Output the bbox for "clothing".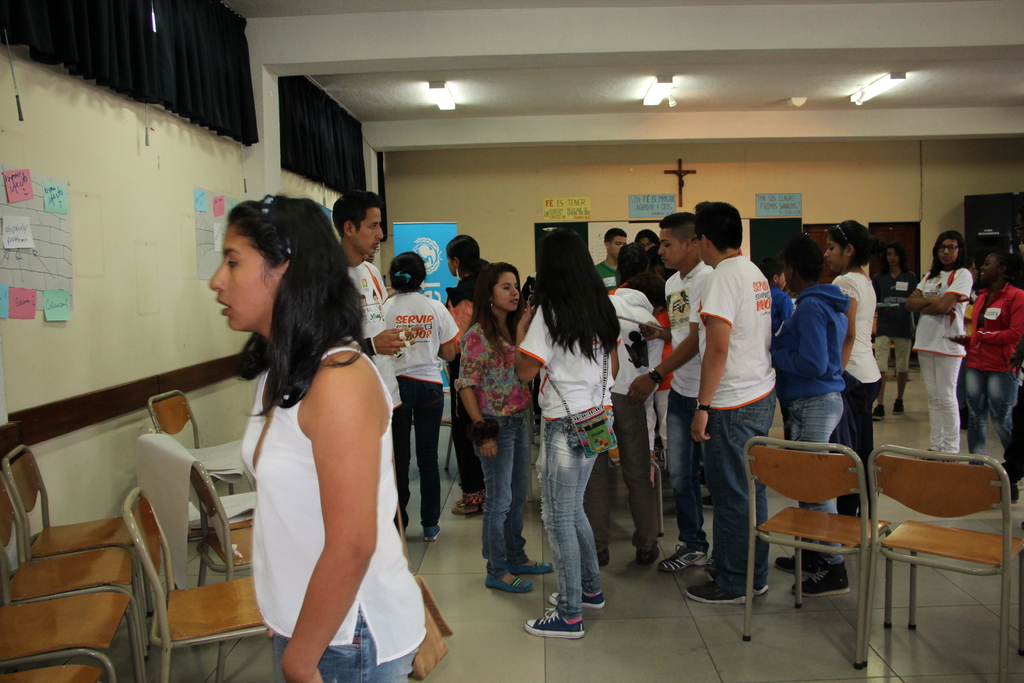
bbox=(705, 386, 773, 588).
